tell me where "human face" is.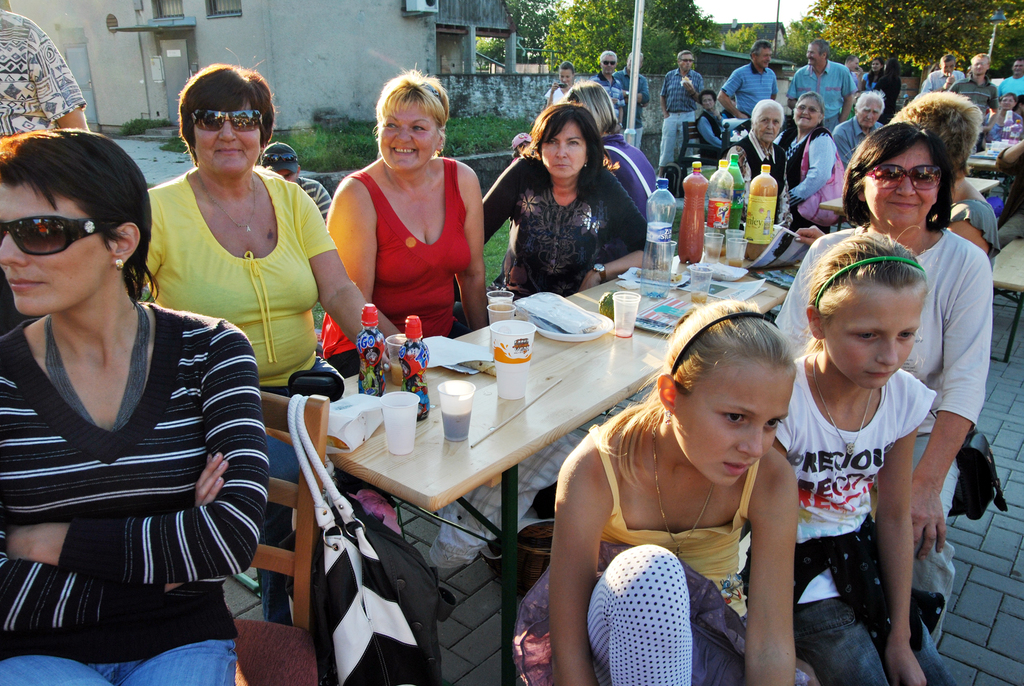
"human face" is at (602,55,618,73).
